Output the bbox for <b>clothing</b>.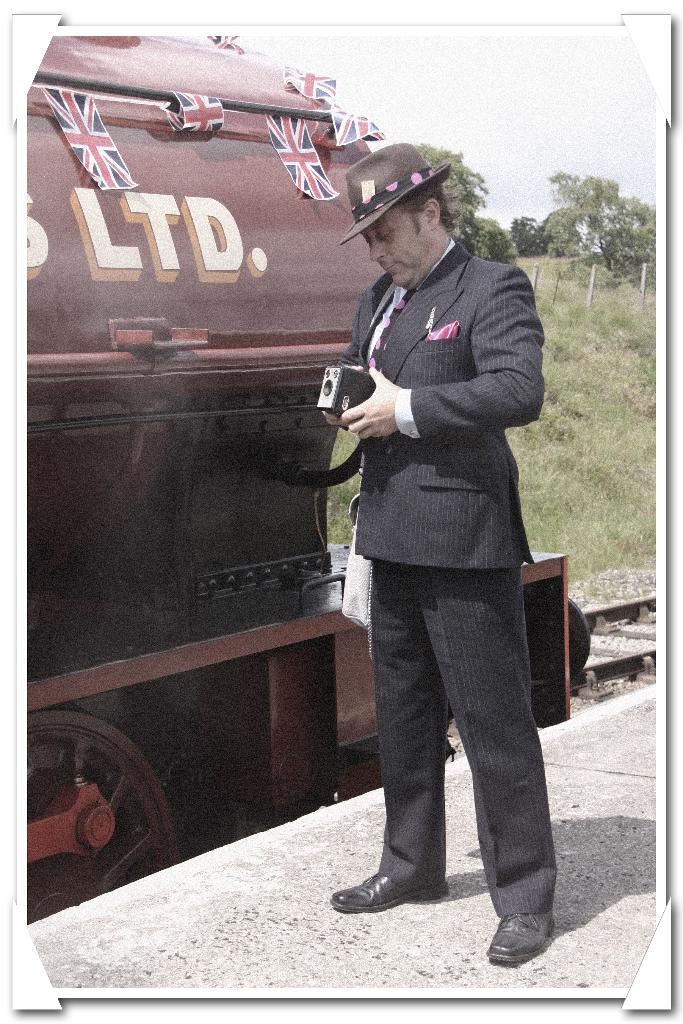
region(317, 170, 563, 913).
